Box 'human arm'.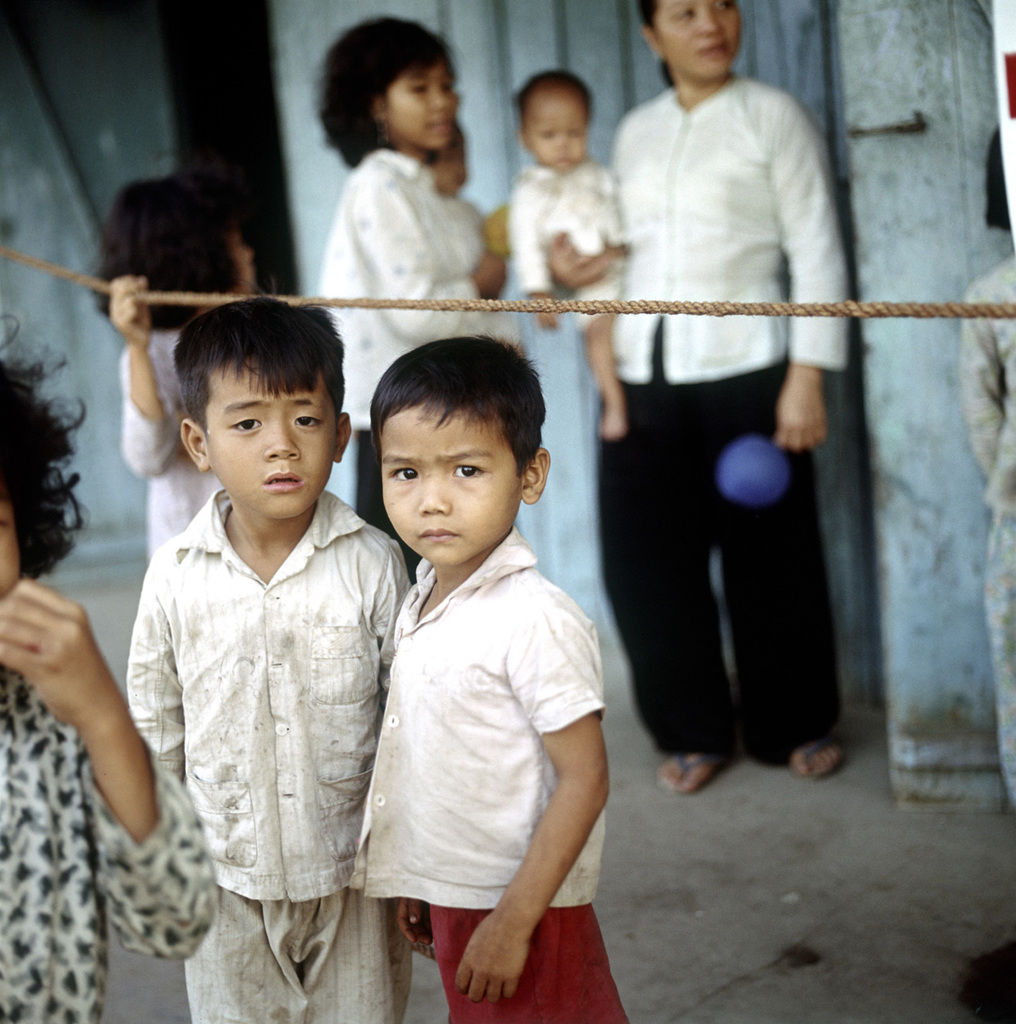
select_region(504, 166, 560, 331).
